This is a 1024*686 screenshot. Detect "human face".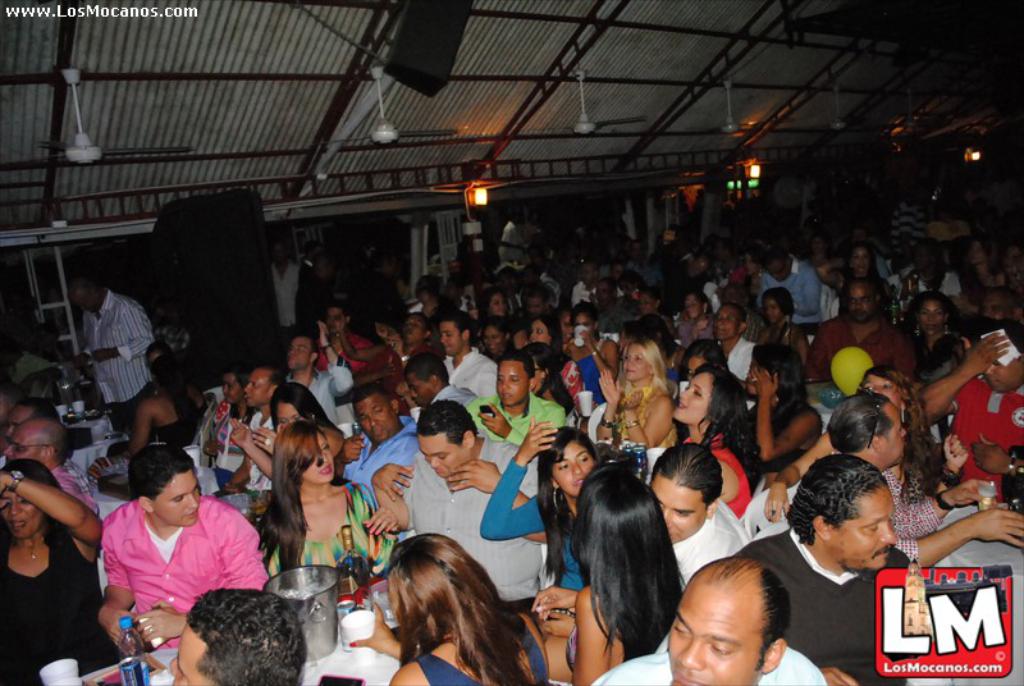
l=978, t=264, r=1004, b=292.
